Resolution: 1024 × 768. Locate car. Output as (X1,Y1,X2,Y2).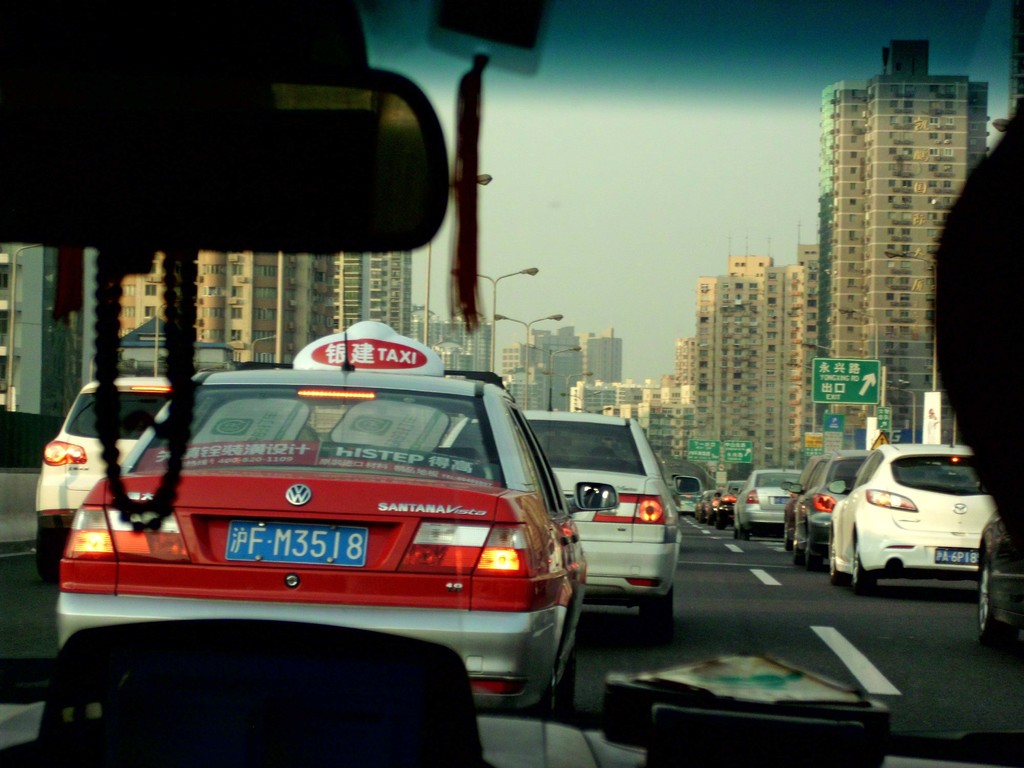
(26,362,212,576).
